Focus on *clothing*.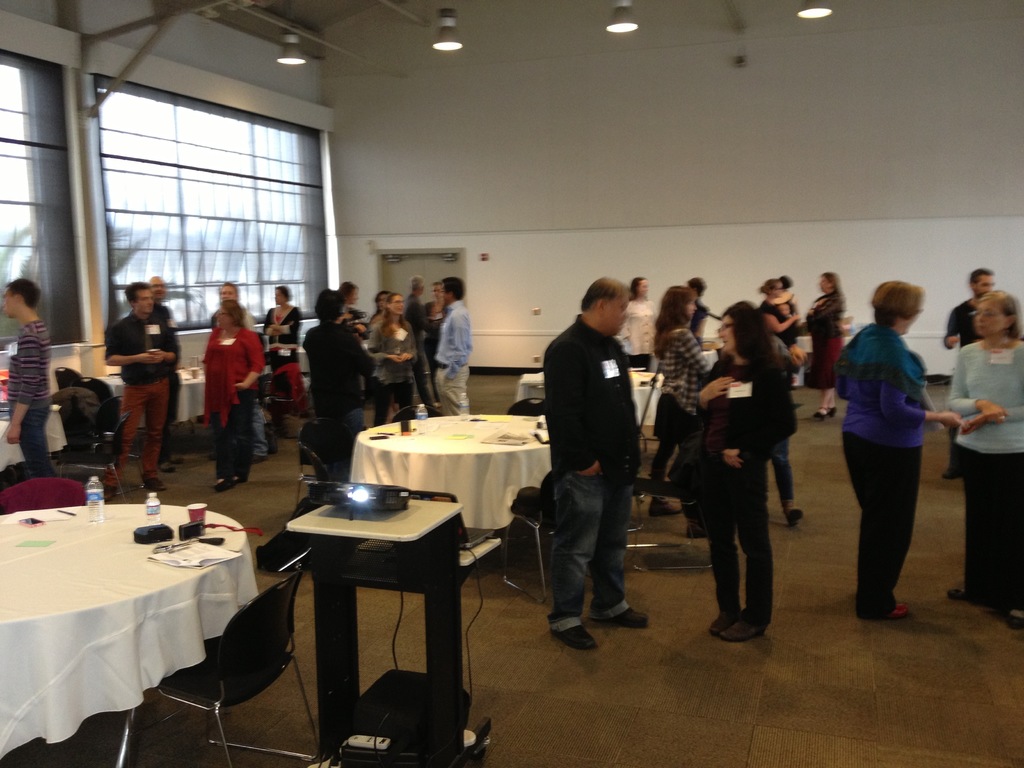
Focused at x1=649, y1=384, x2=686, y2=465.
